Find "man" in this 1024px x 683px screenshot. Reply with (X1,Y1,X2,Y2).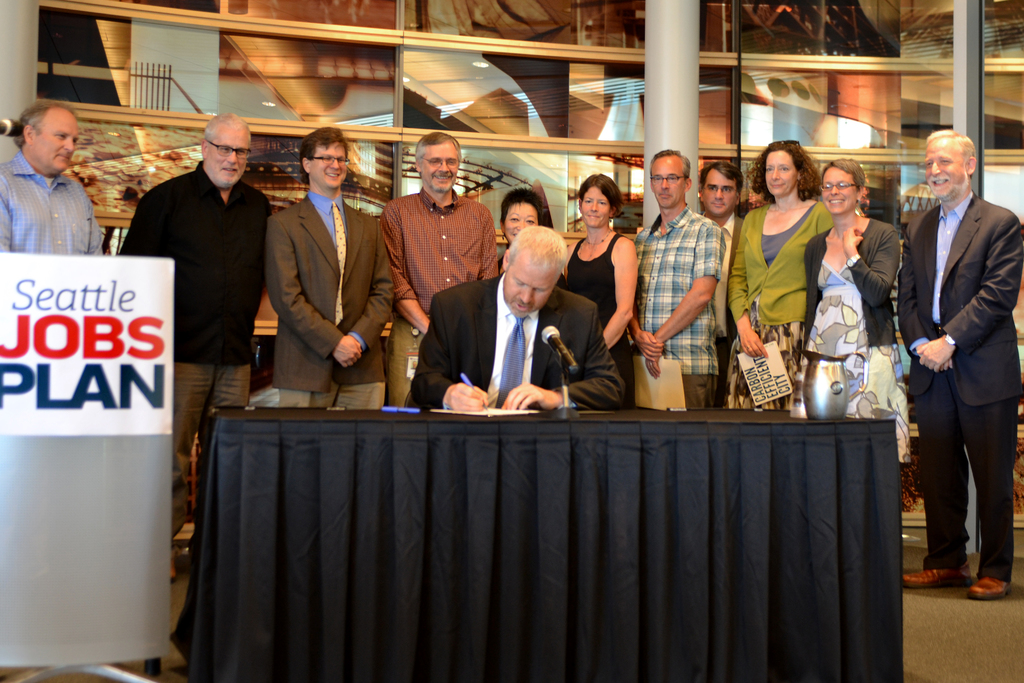
(381,133,497,409).
